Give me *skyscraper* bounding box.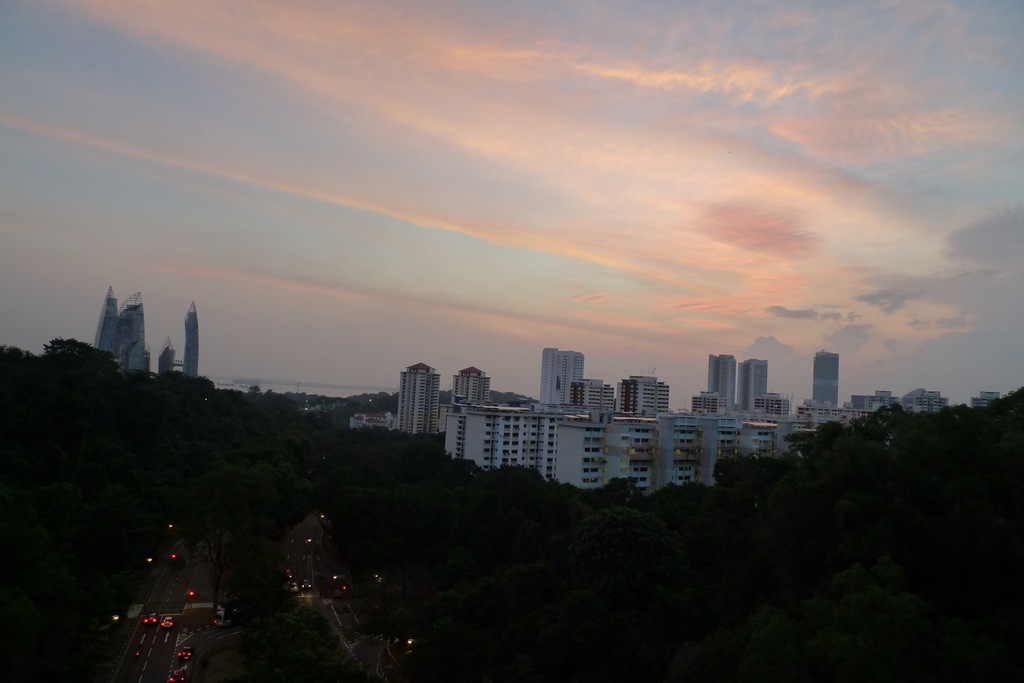
select_region(87, 283, 123, 348).
